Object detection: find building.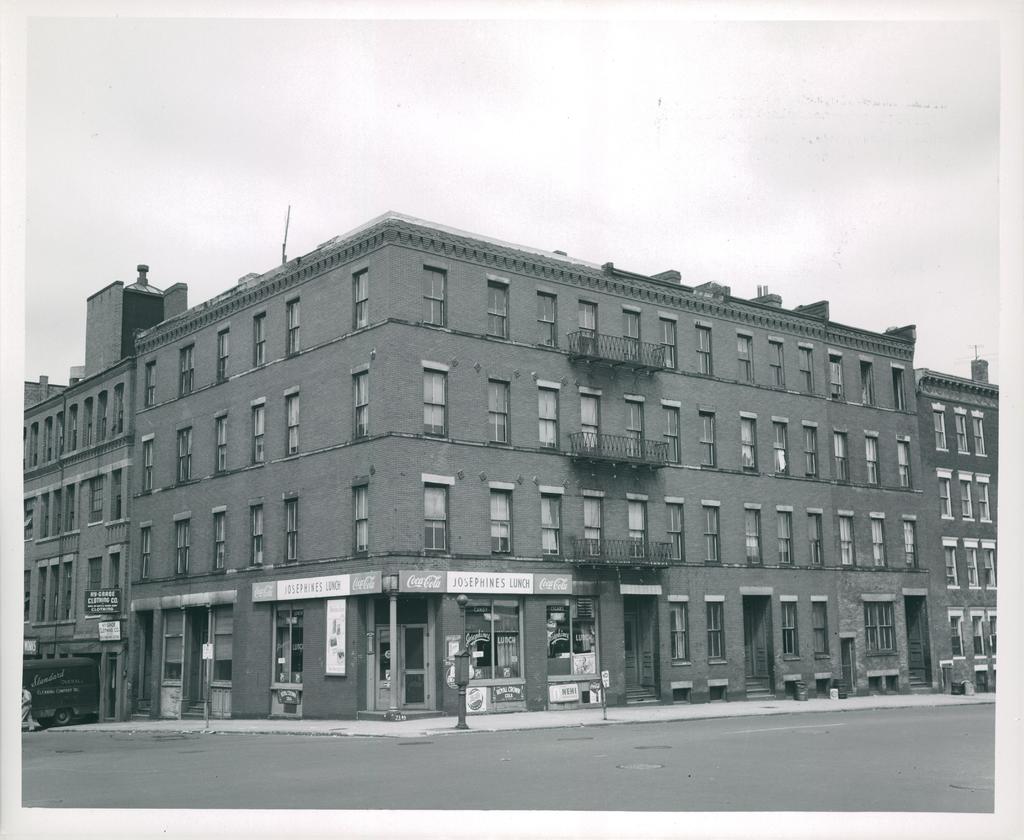
[x1=22, y1=209, x2=996, y2=722].
